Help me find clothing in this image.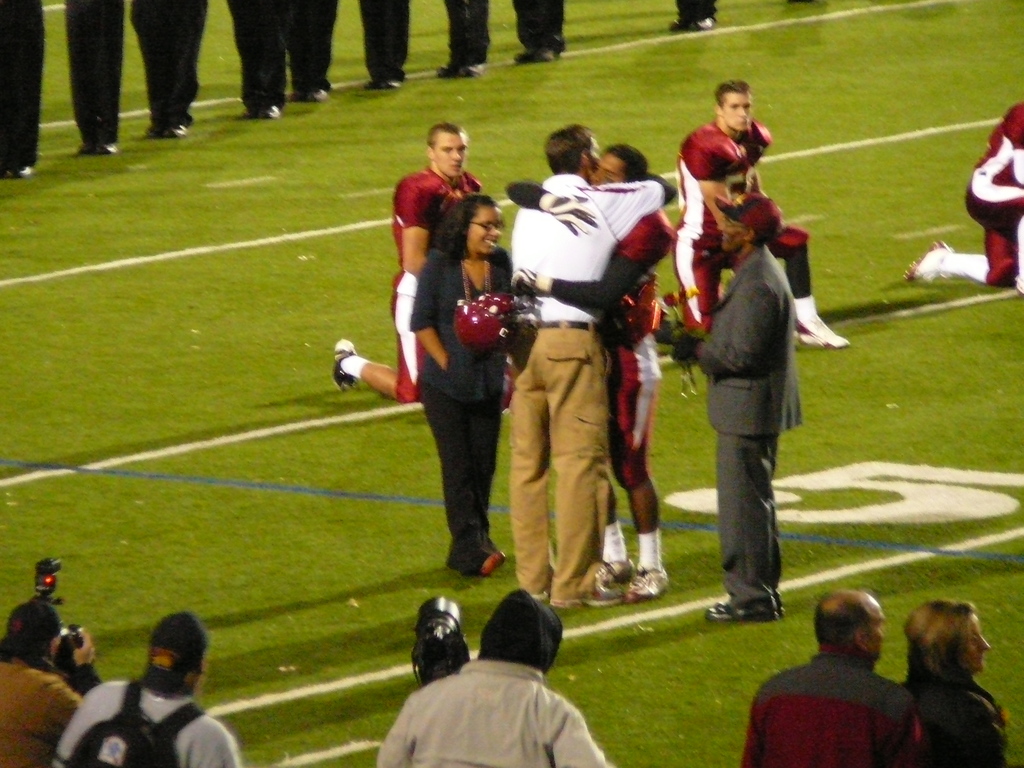
Found it: <region>510, 175, 669, 327</region>.
